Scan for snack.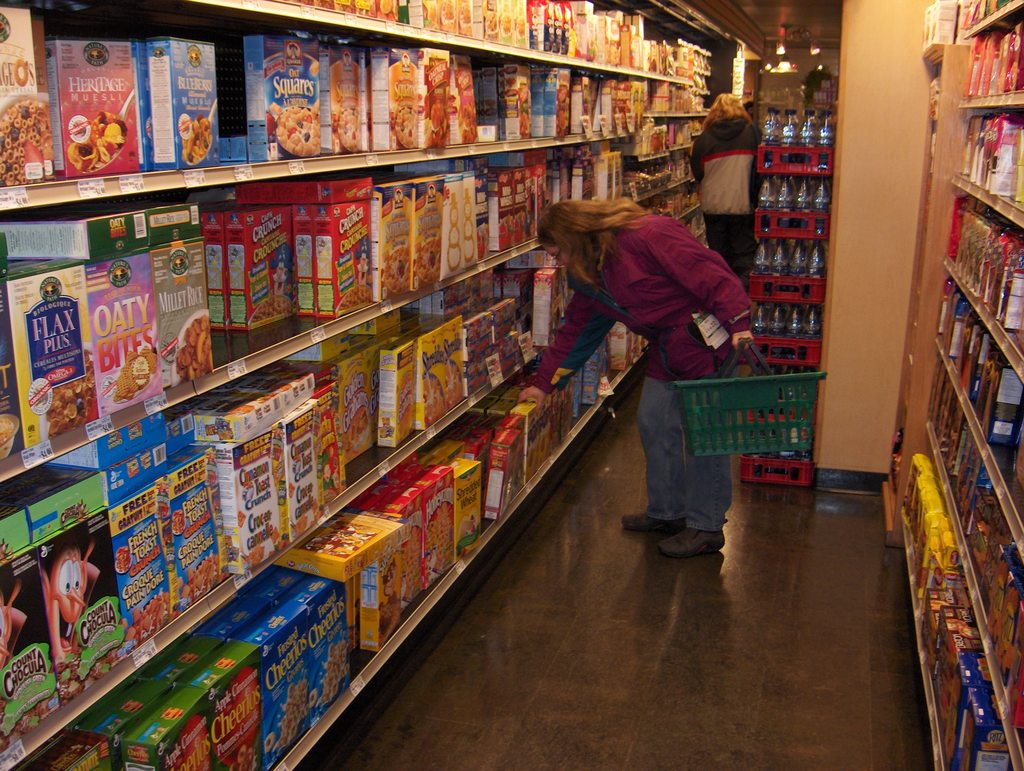
Scan result: crop(309, 688, 317, 708).
